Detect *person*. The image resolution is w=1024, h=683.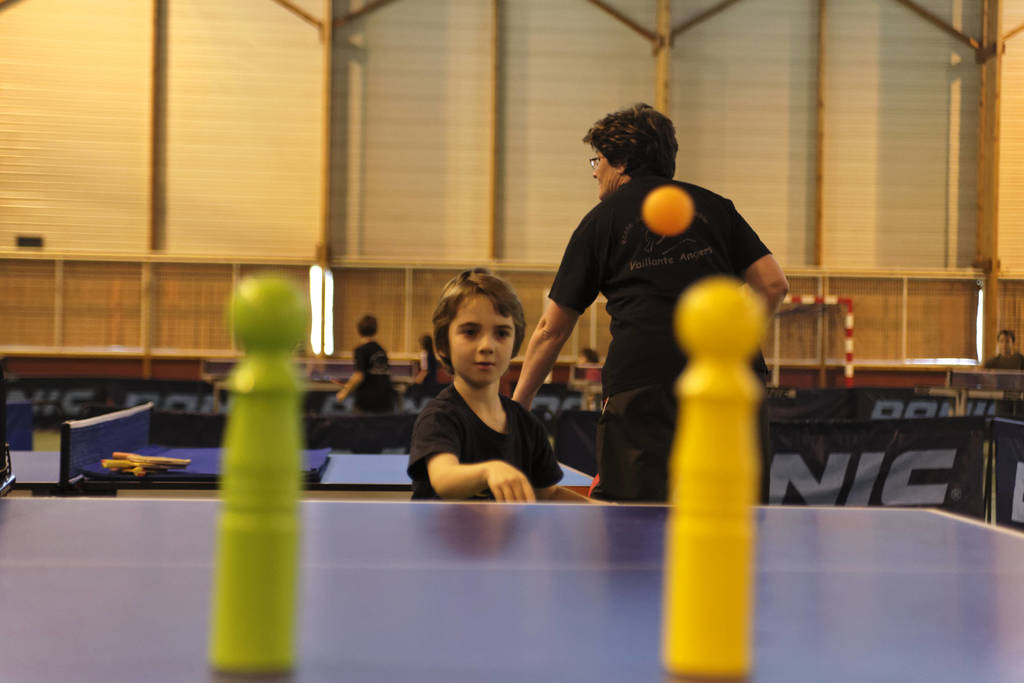
<bbox>336, 313, 398, 415</bbox>.
